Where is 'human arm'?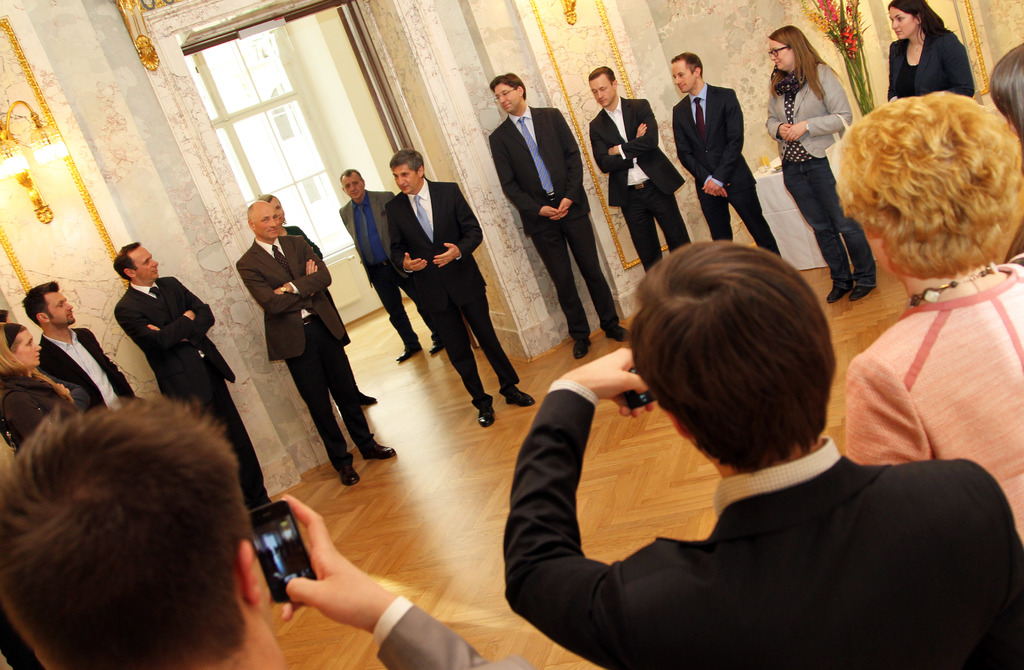
select_region(494, 132, 564, 218).
